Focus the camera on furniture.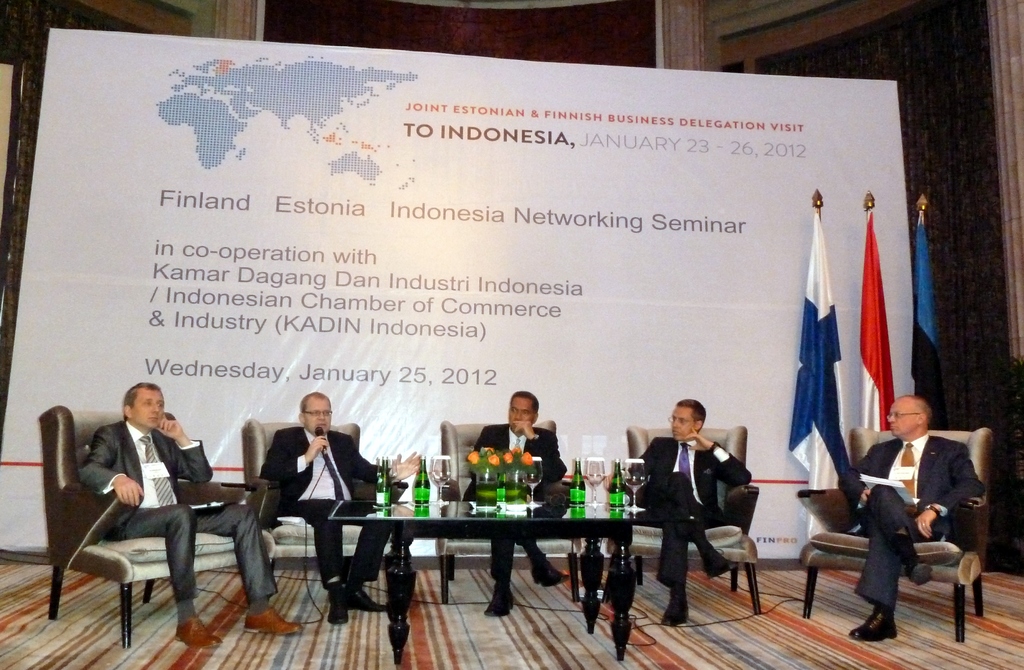
Focus region: left=38, top=404, right=275, bottom=648.
